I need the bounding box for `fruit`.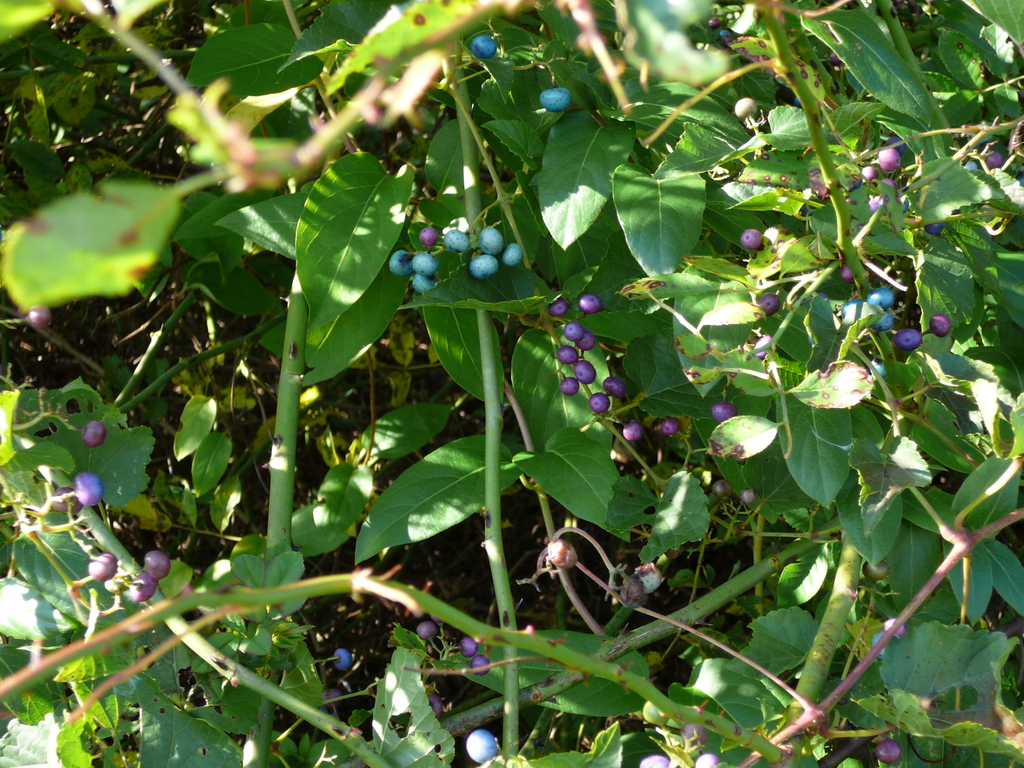
Here it is: [x1=470, y1=33, x2=495, y2=57].
